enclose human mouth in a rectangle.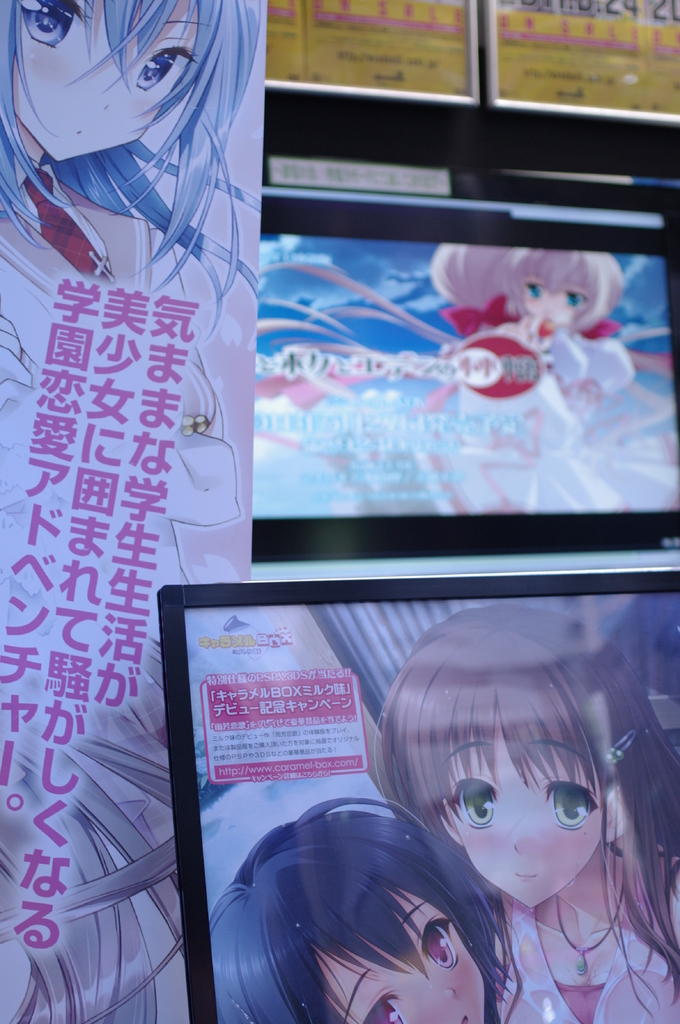
crop(463, 1016, 471, 1023).
